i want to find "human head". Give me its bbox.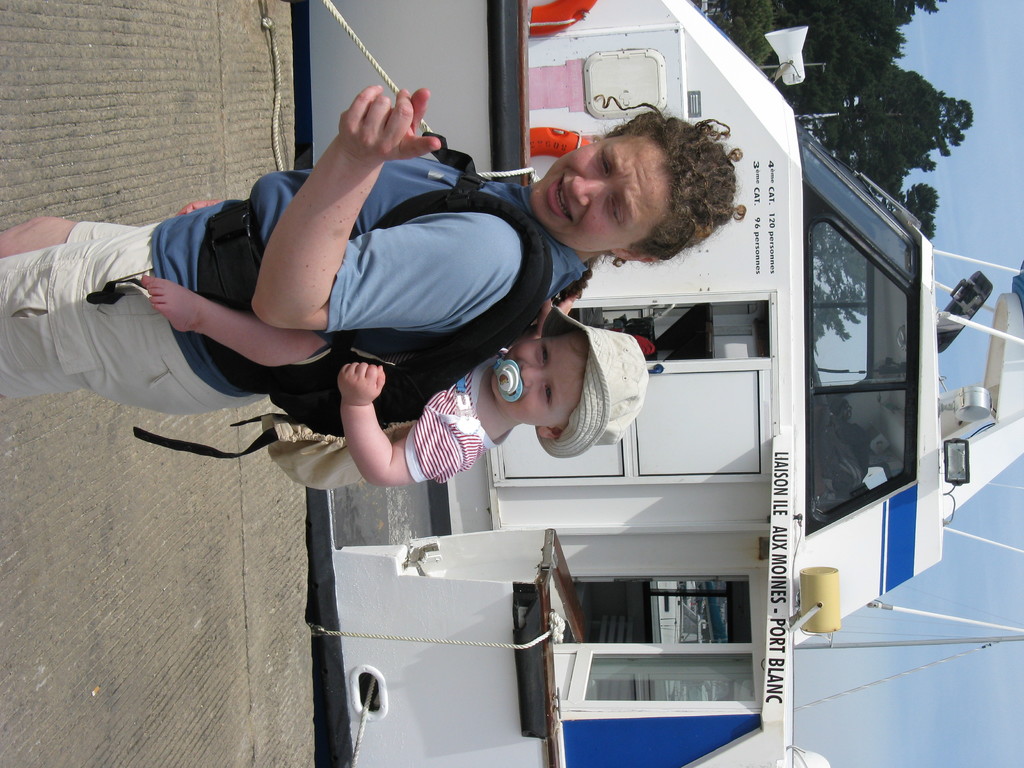
(x1=524, y1=113, x2=737, y2=252).
